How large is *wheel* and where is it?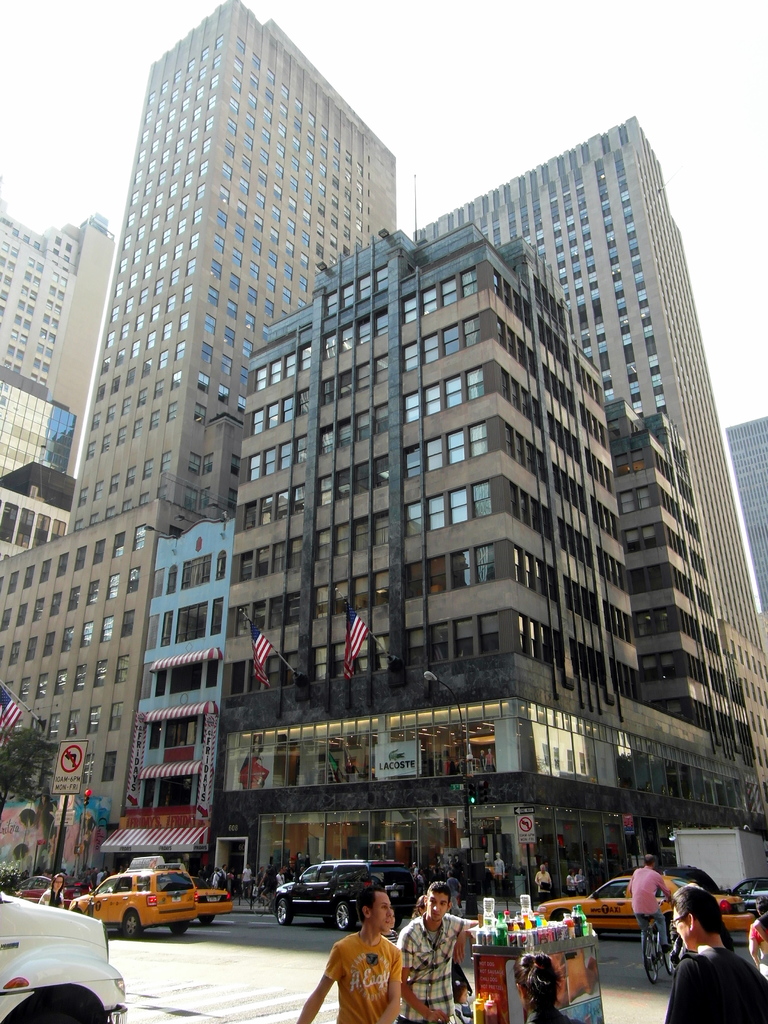
Bounding box: region(198, 916, 214, 927).
